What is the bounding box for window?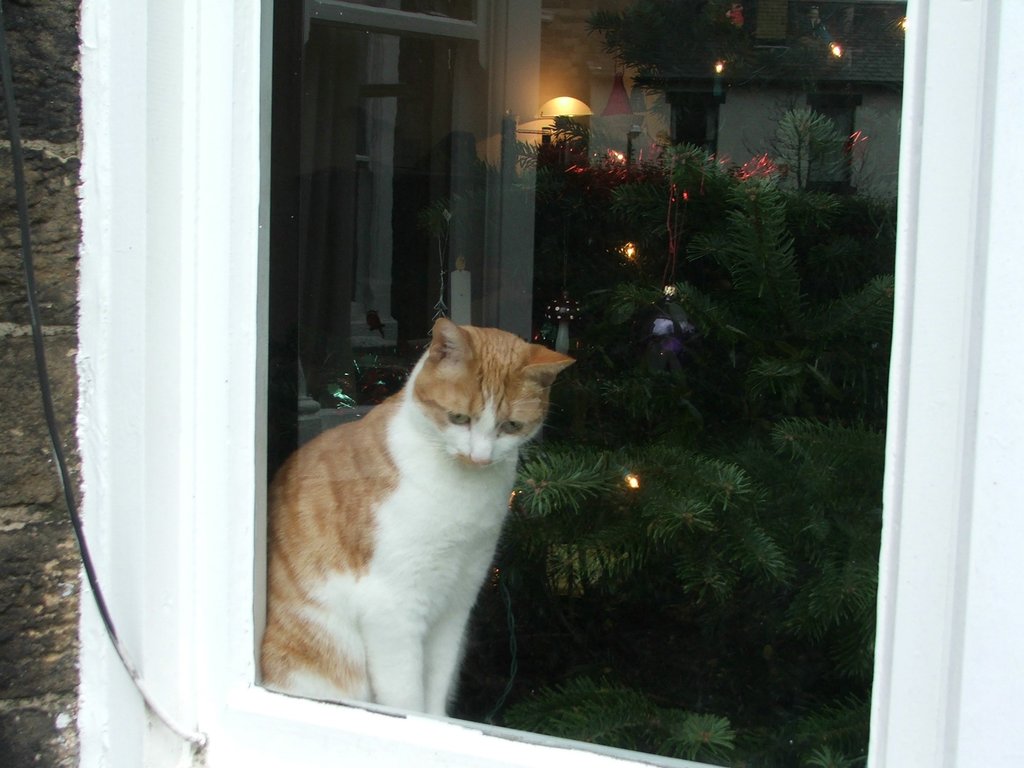
box(247, 0, 908, 760).
